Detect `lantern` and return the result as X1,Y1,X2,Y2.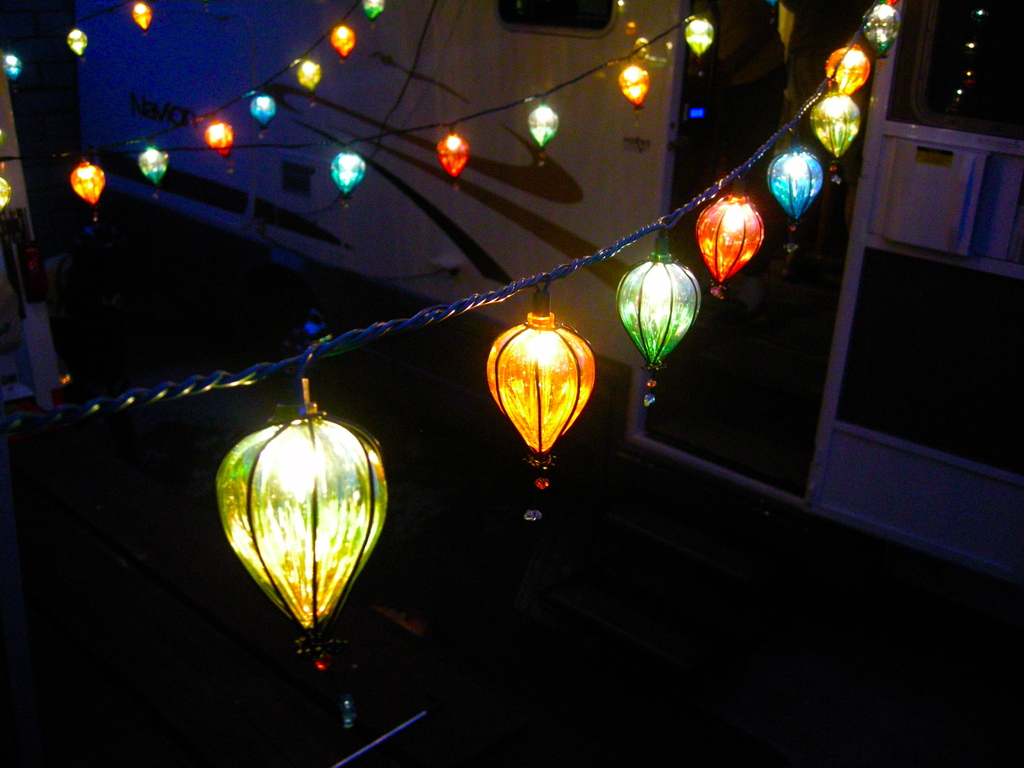
461,302,615,479.
